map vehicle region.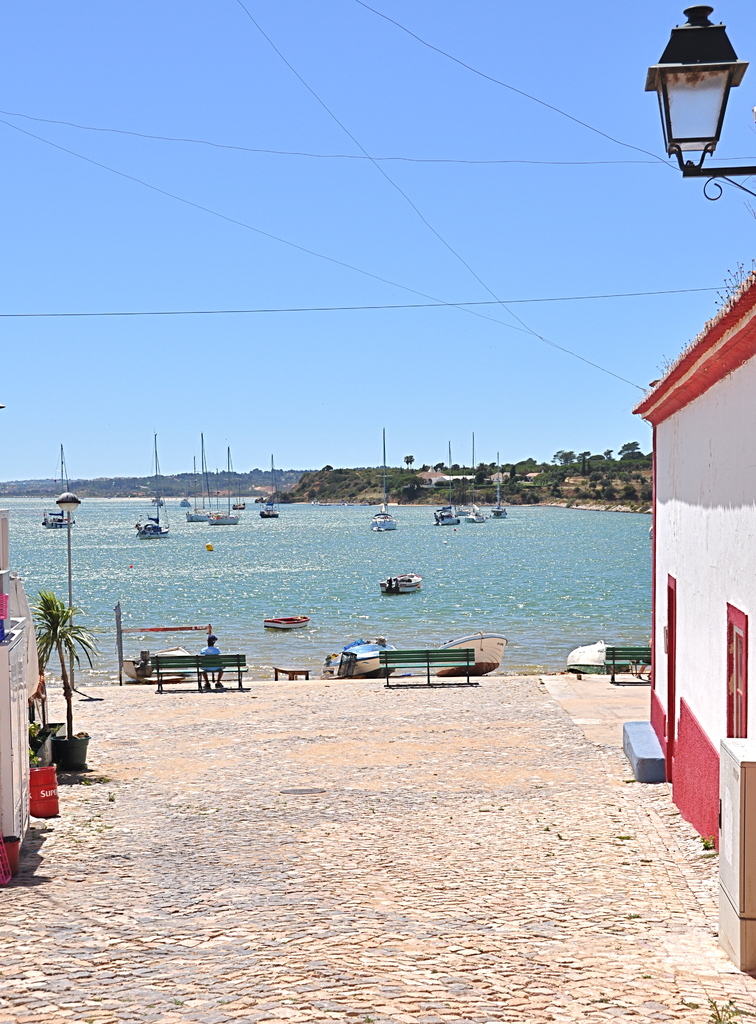
Mapped to bbox=(435, 440, 462, 526).
